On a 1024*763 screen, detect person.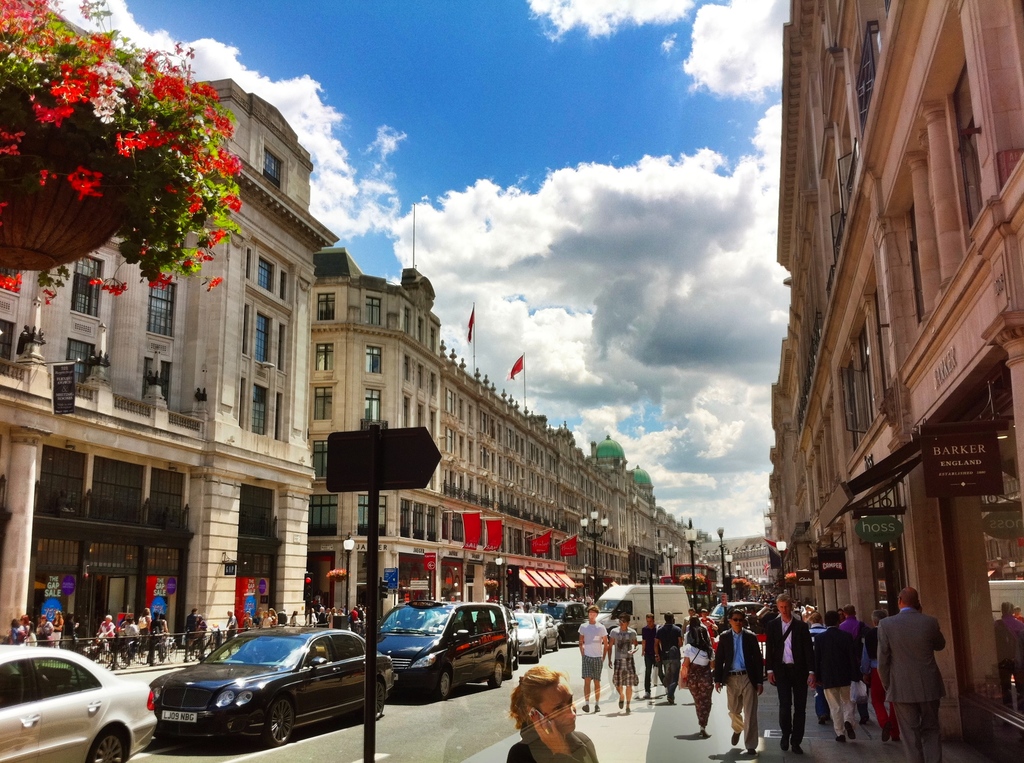
detection(680, 618, 714, 739).
